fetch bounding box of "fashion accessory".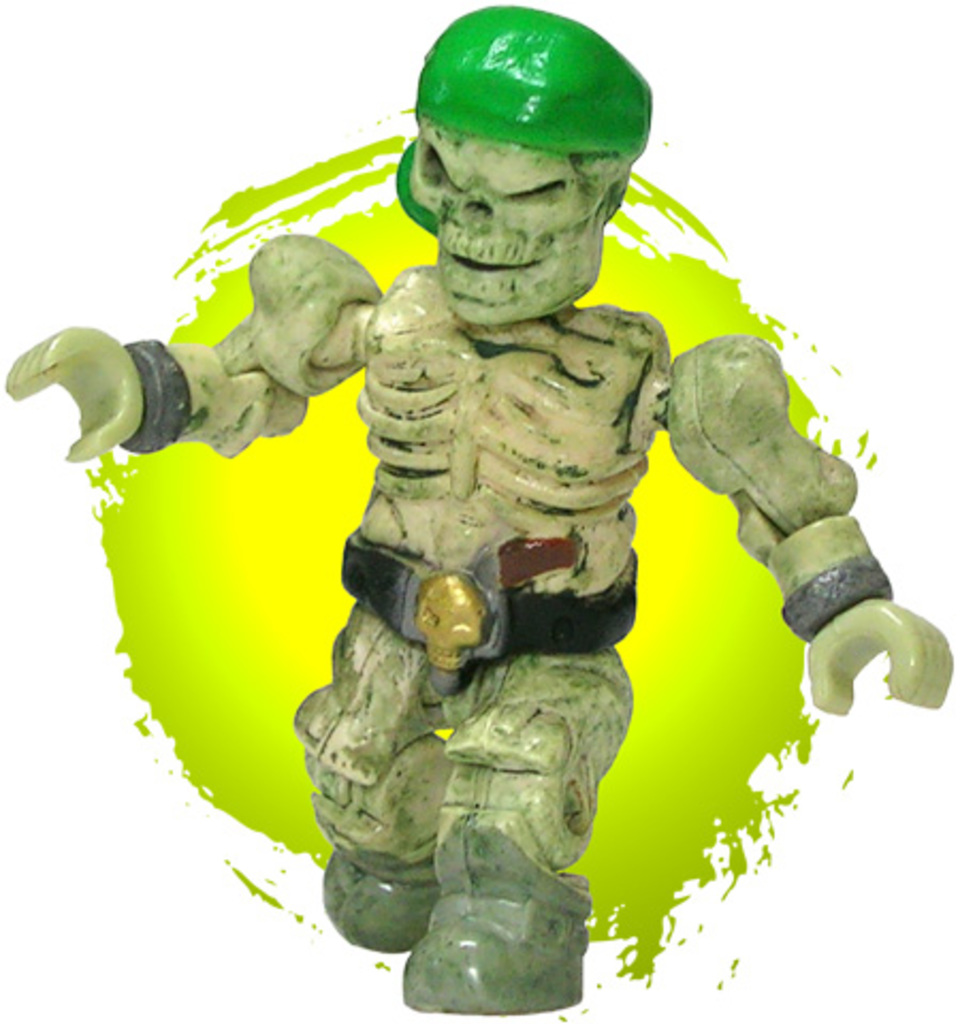
Bbox: pyautogui.locateOnScreen(779, 548, 894, 644).
